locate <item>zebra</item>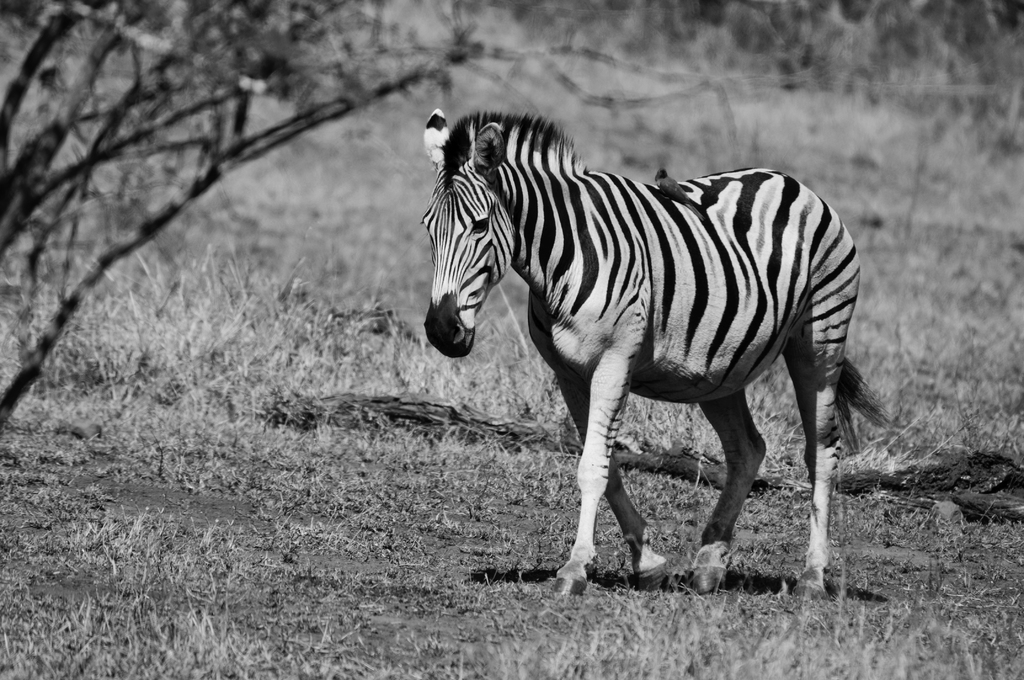
Rect(417, 110, 896, 601)
